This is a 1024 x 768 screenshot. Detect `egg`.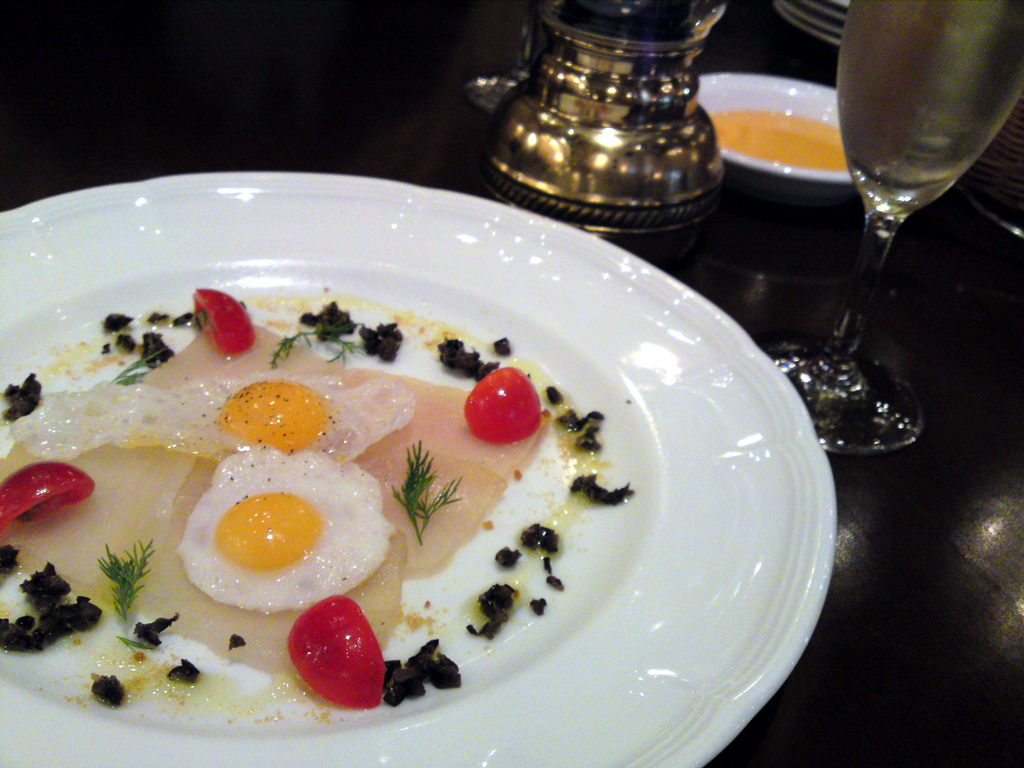
region(176, 445, 399, 613).
